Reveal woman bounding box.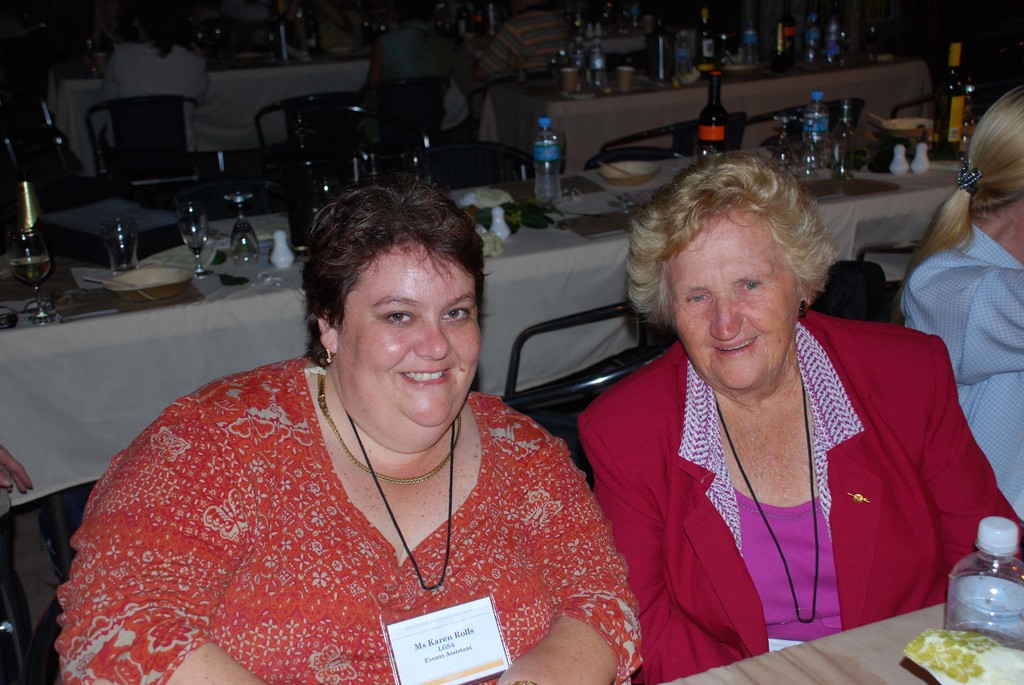
Revealed: crop(53, 180, 641, 684).
